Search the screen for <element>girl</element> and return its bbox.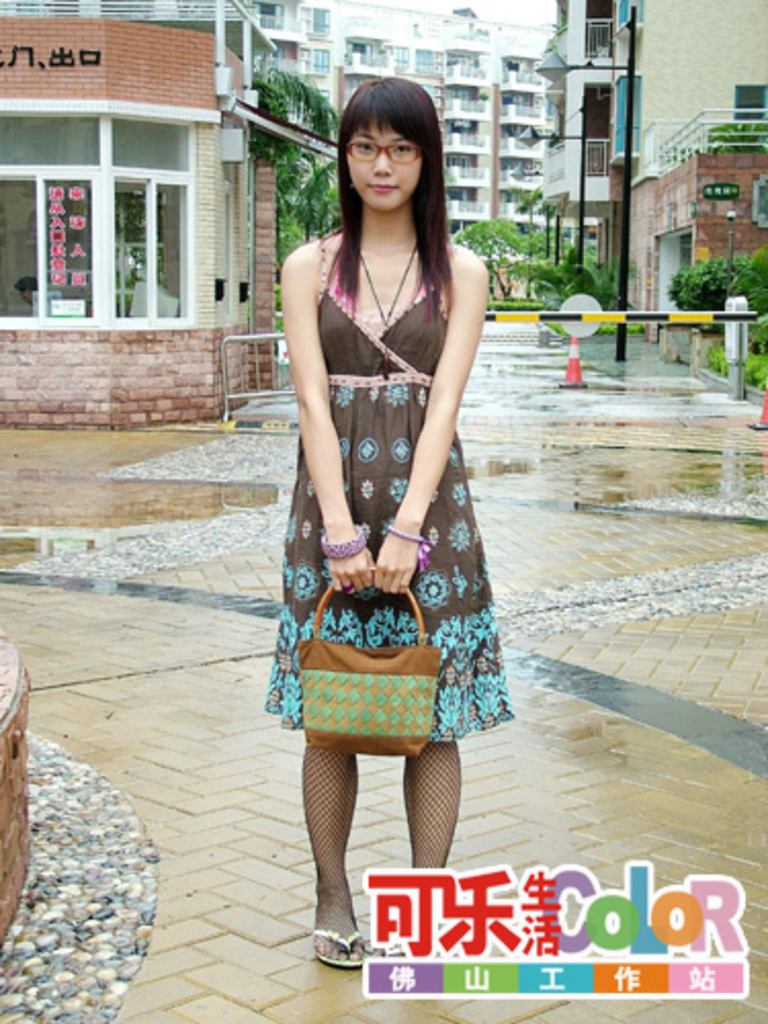
Found: (260,78,518,971).
